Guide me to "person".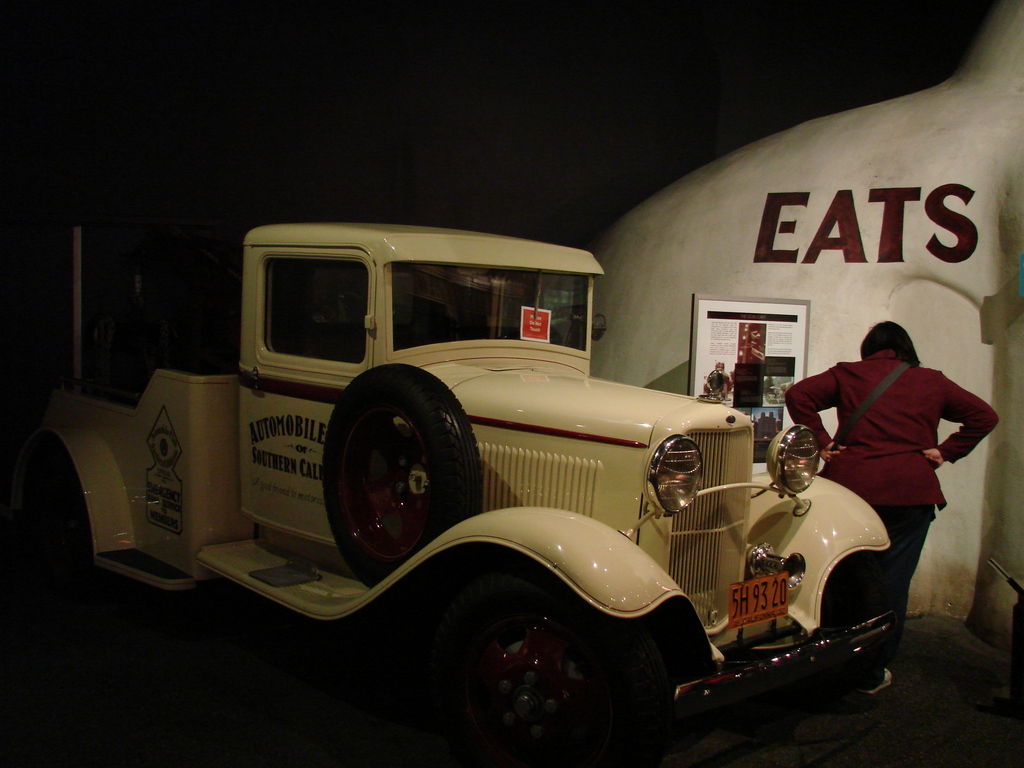
Guidance: (782, 325, 999, 697).
